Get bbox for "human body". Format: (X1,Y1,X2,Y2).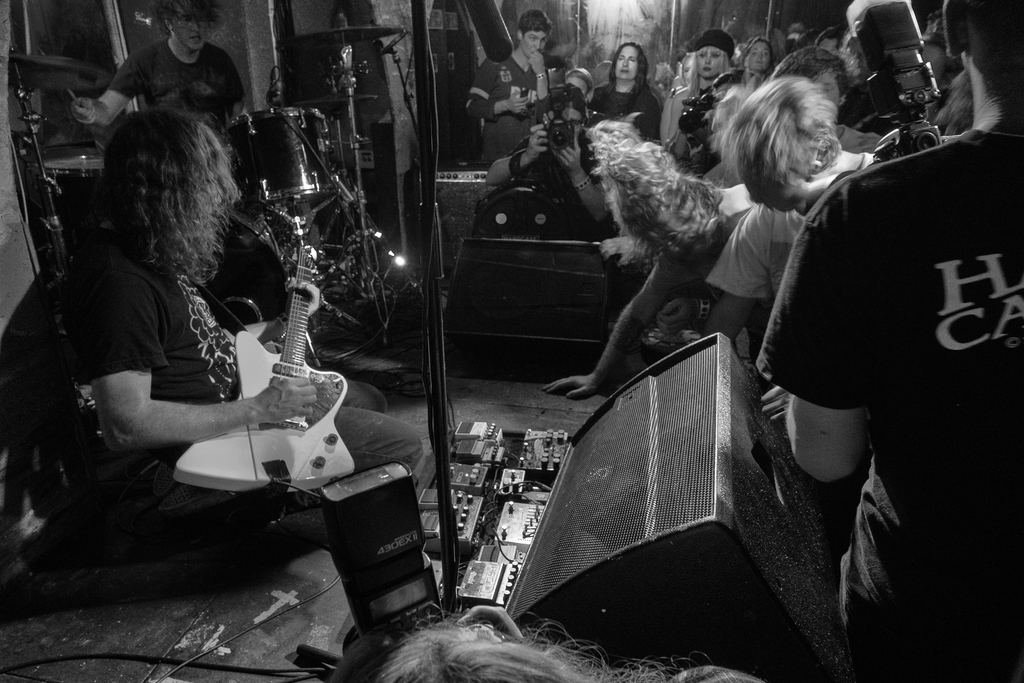
(663,81,716,163).
